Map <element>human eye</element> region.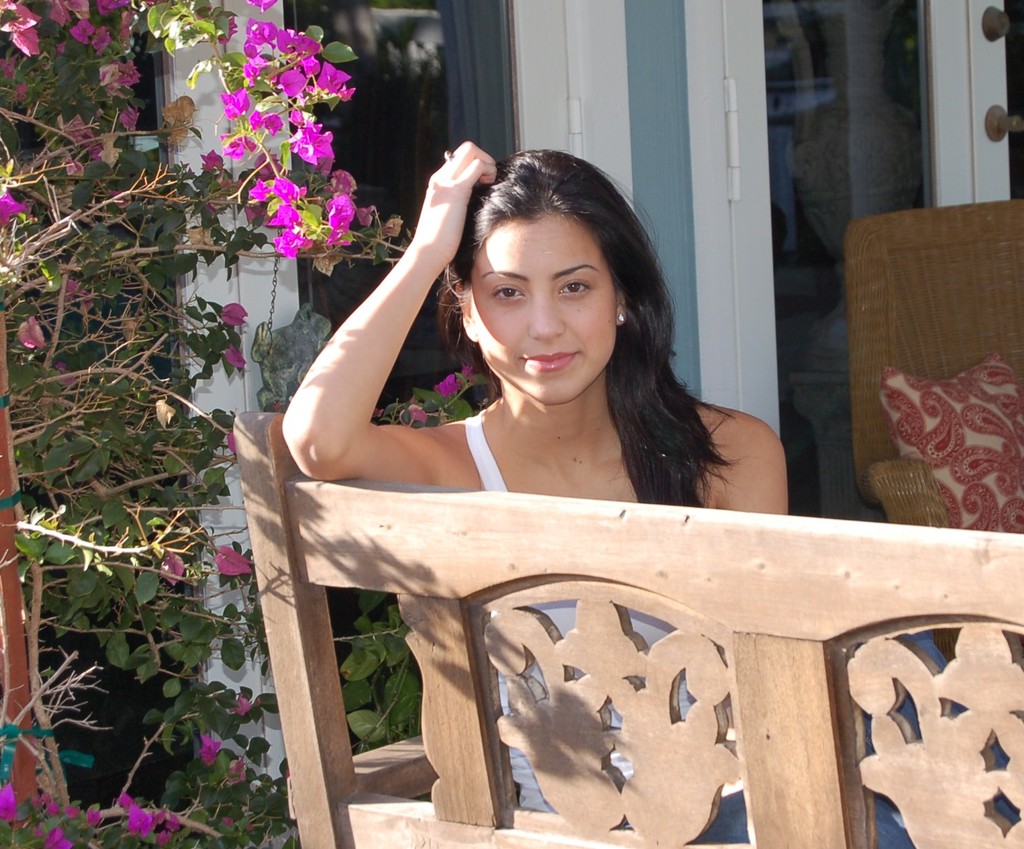
Mapped to (485, 283, 524, 306).
